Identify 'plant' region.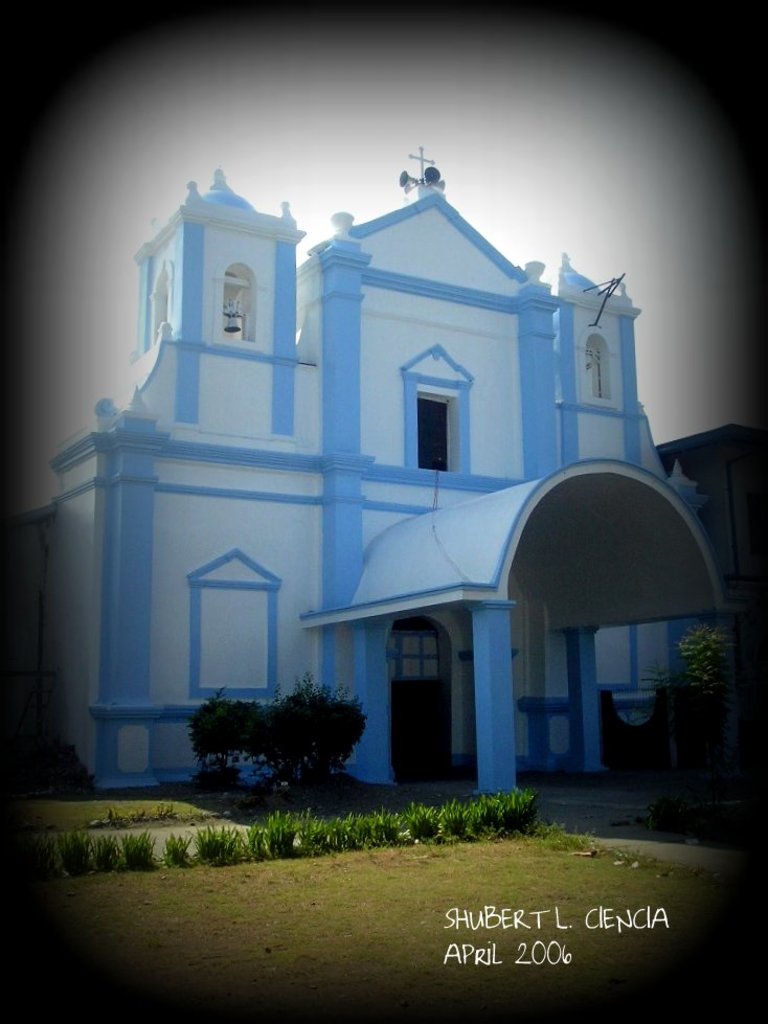
Region: 160/824/201/864.
